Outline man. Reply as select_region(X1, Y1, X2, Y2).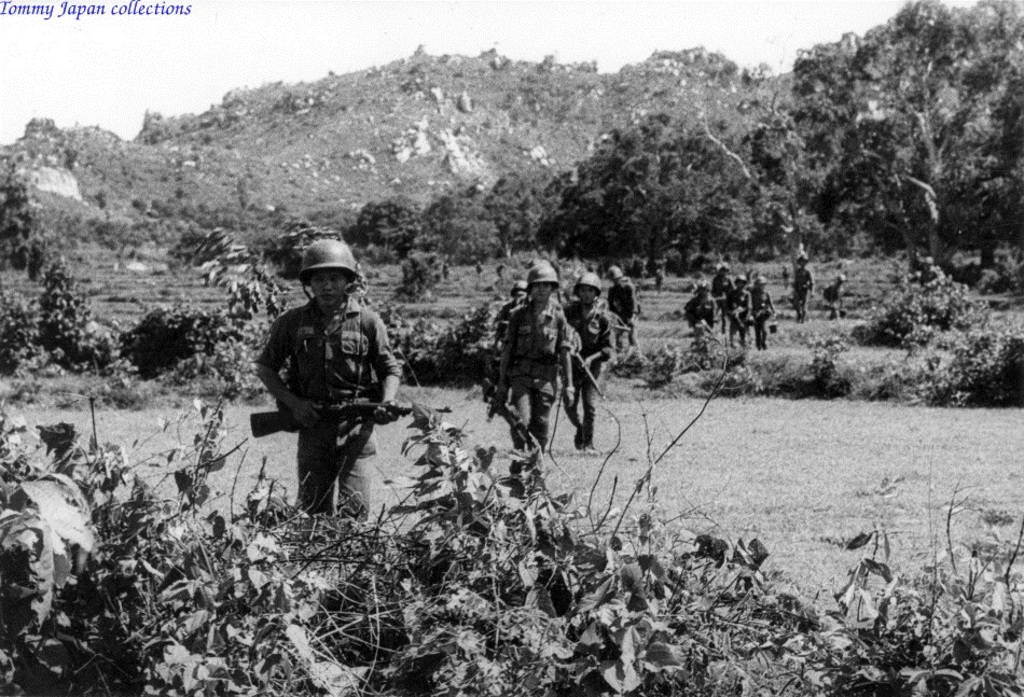
select_region(609, 263, 637, 358).
